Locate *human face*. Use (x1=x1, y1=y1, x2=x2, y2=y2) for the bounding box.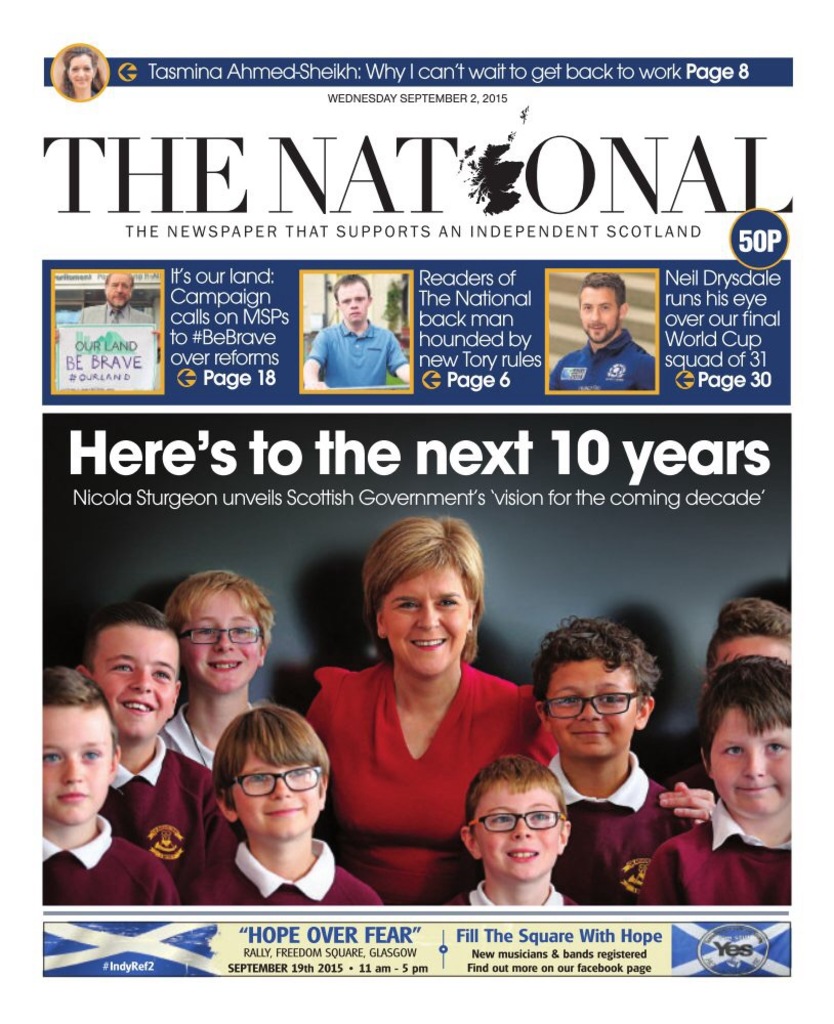
(x1=702, y1=707, x2=789, y2=815).
